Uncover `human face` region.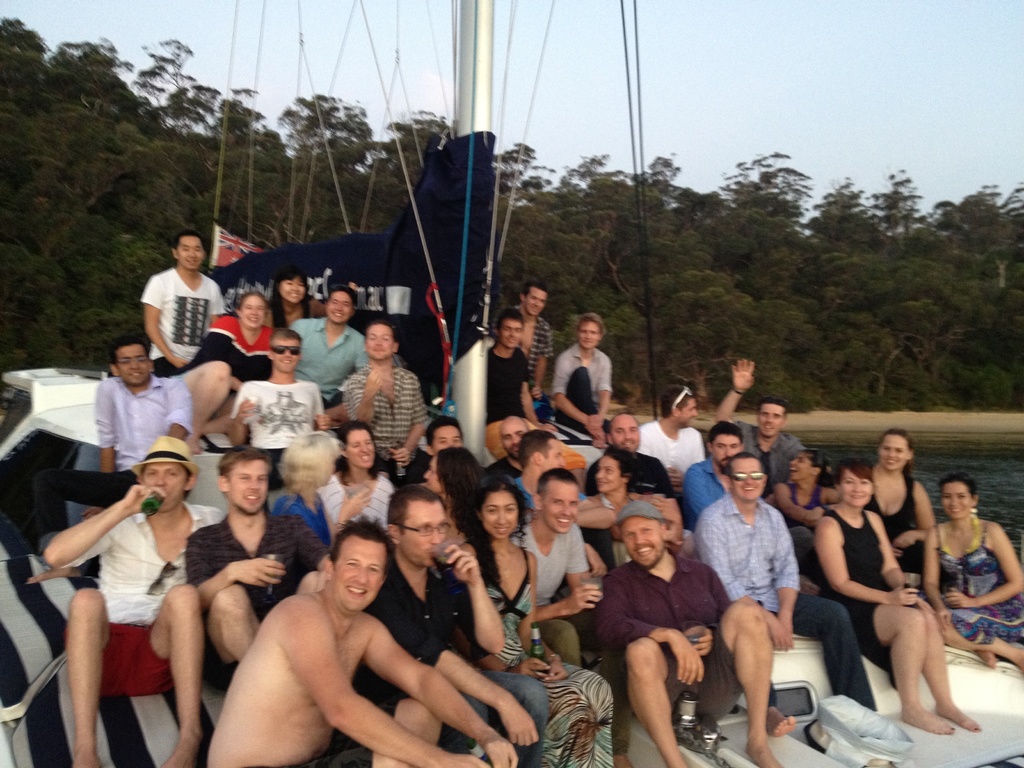
Uncovered: 433,422,468,446.
